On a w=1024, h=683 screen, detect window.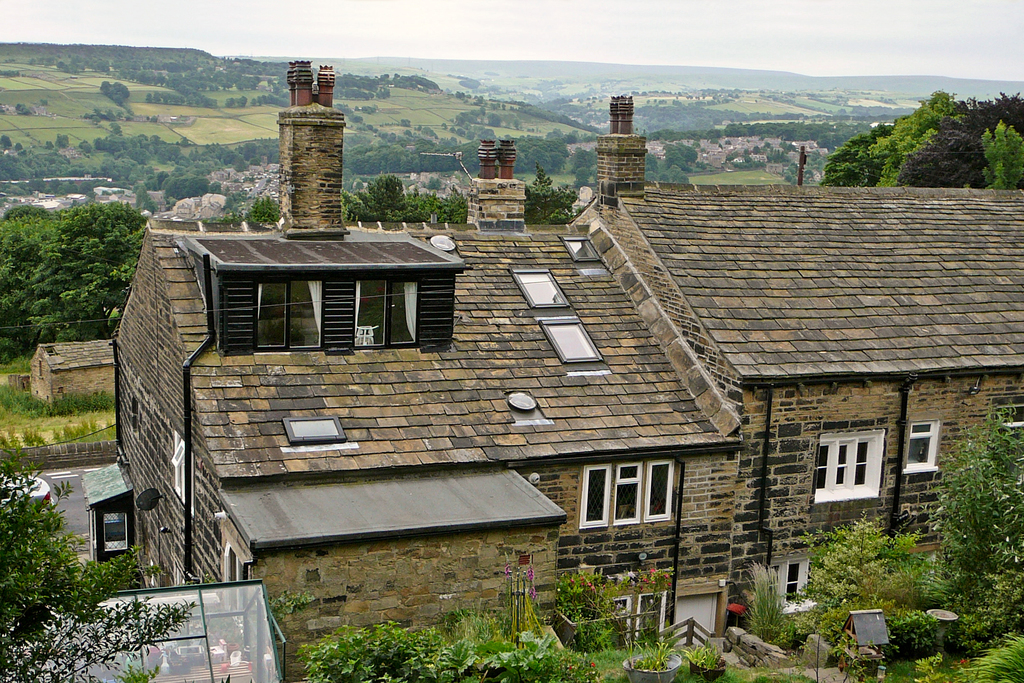
select_region(819, 417, 900, 516).
